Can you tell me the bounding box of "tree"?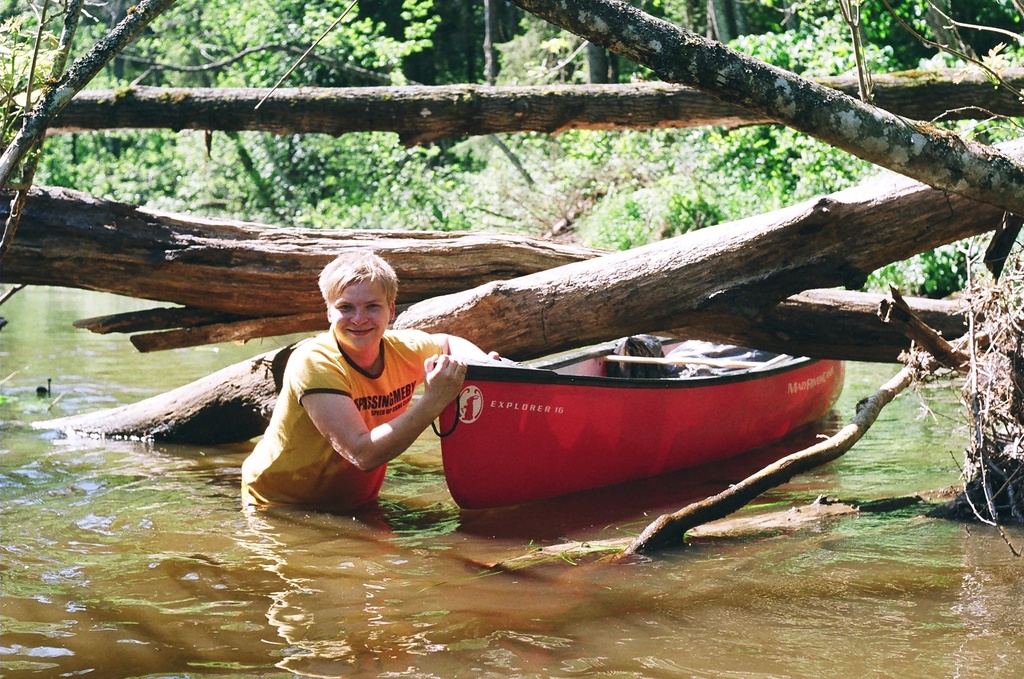
(0, 0, 1023, 569).
